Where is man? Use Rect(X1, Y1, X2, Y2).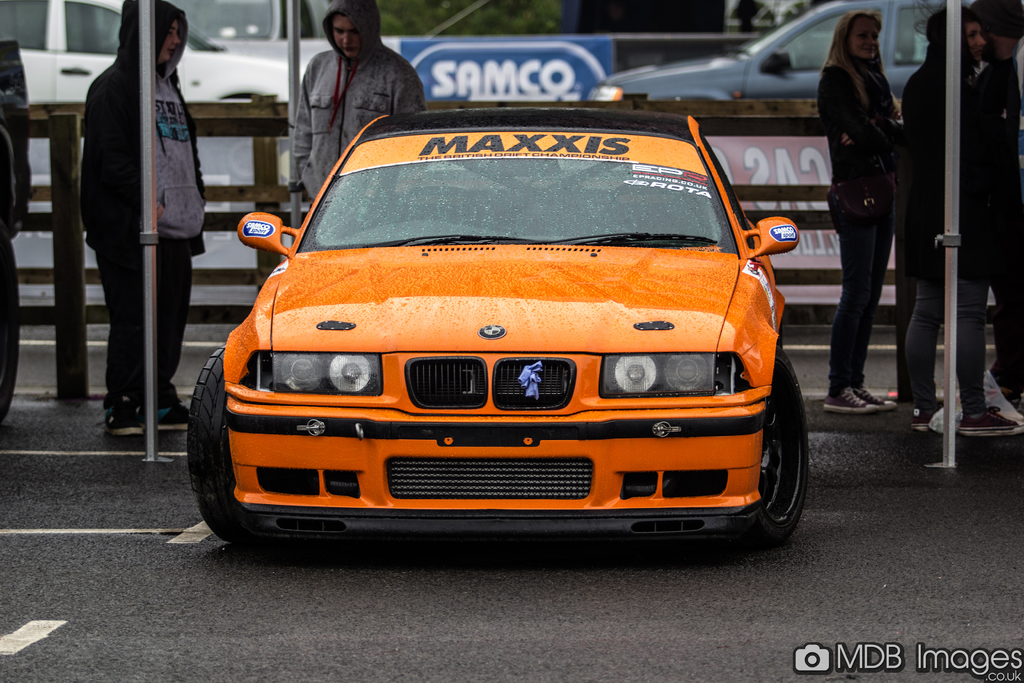
Rect(56, 11, 218, 443).
